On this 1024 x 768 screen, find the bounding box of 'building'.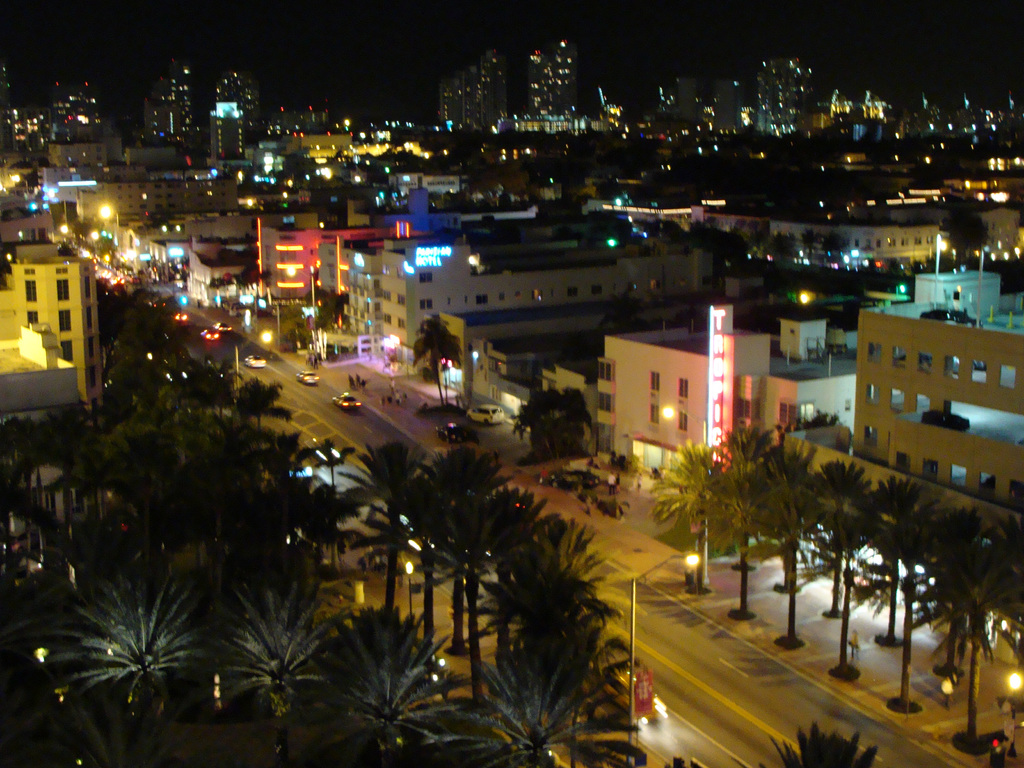
Bounding box: (0, 238, 102, 420).
